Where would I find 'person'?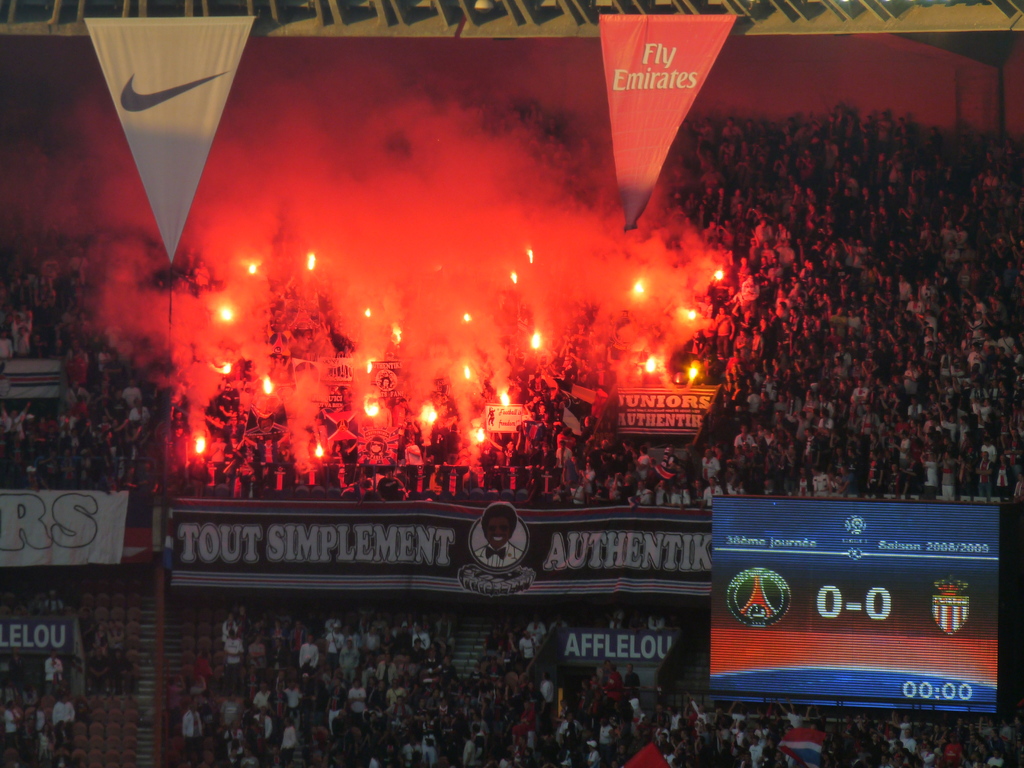
At rect(984, 431, 996, 473).
